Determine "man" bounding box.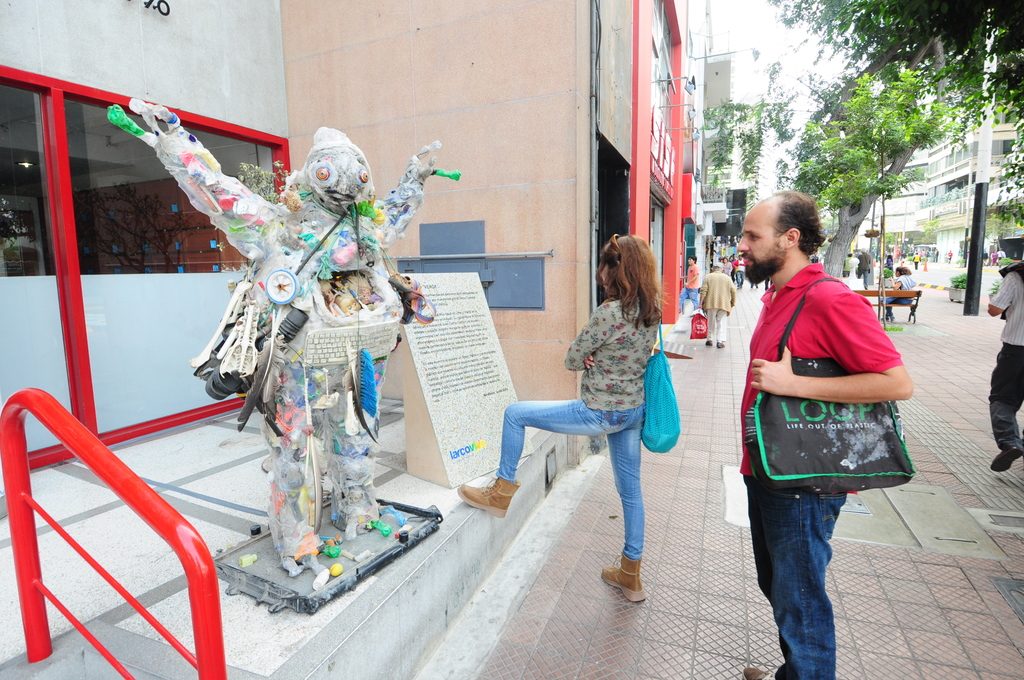
Determined: {"left": 703, "top": 259, "right": 736, "bottom": 350}.
